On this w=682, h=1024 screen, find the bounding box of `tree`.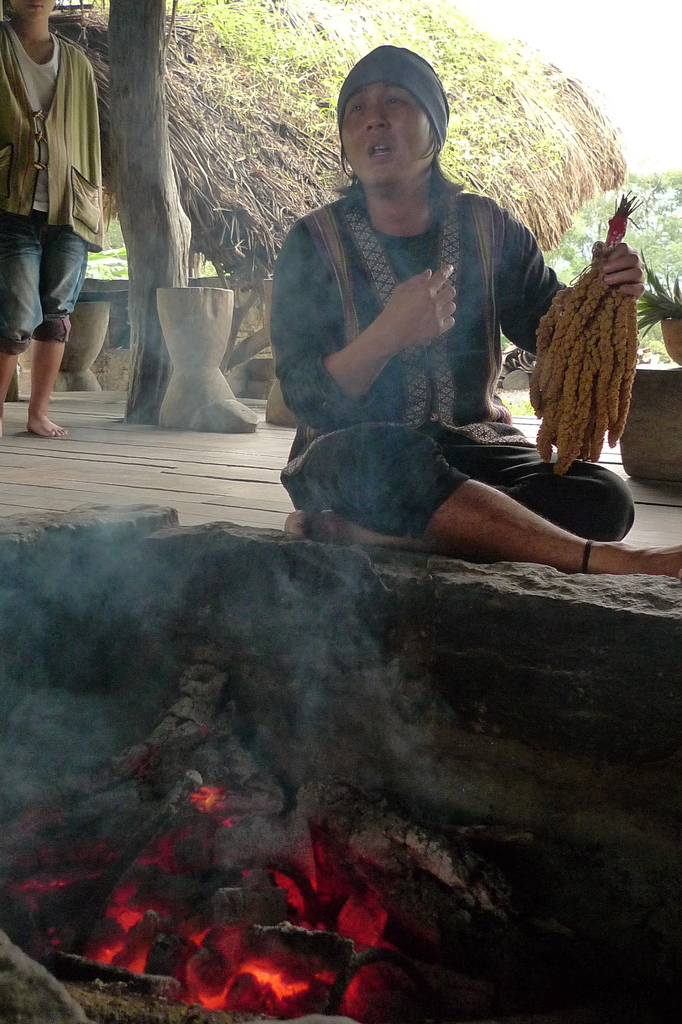
Bounding box: [111, 0, 184, 426].
